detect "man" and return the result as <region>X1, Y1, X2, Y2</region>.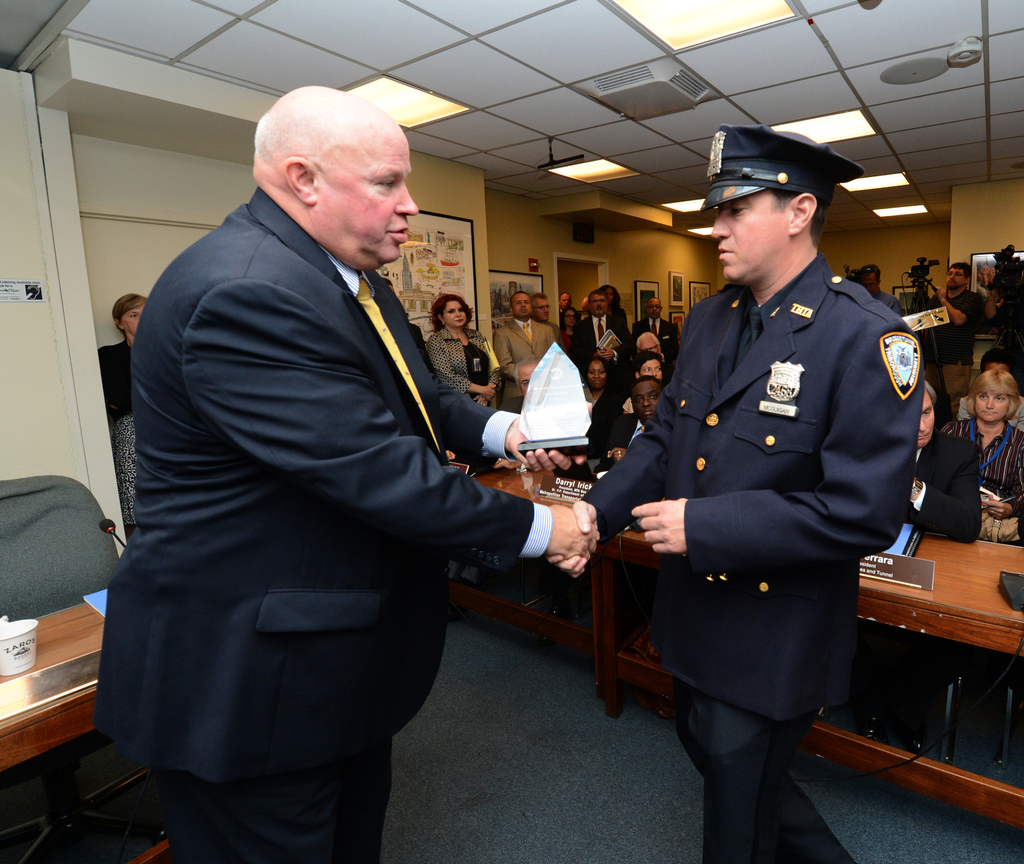
<region>530, 294, 560, 341</region>.
